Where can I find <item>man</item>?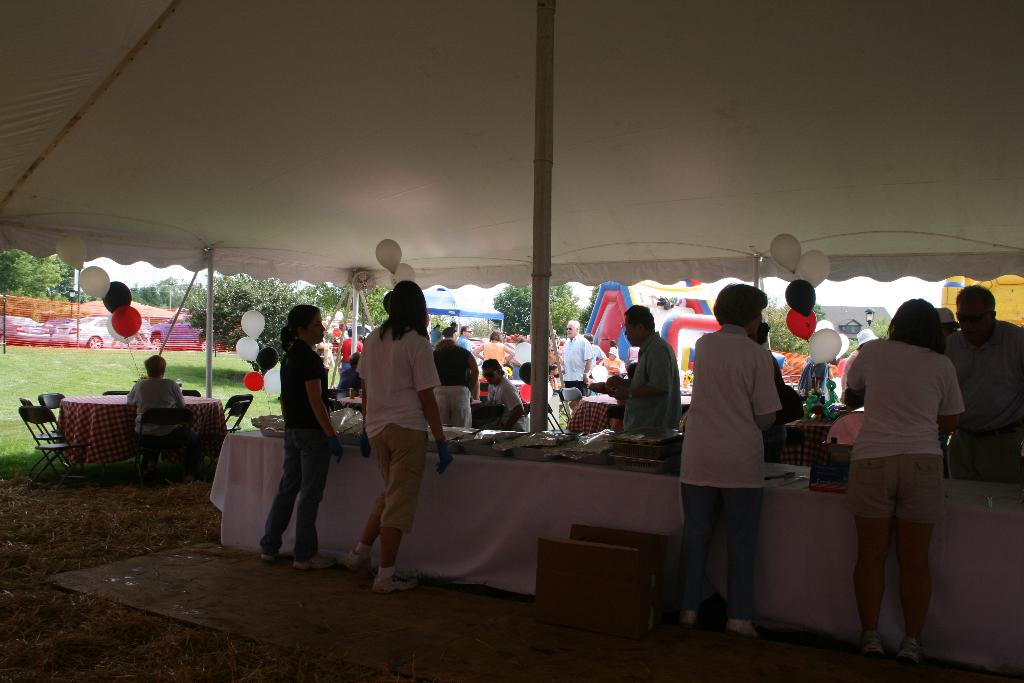
You can find it at pyautogui.locateOnScreen(335, 276, 458, 595).
